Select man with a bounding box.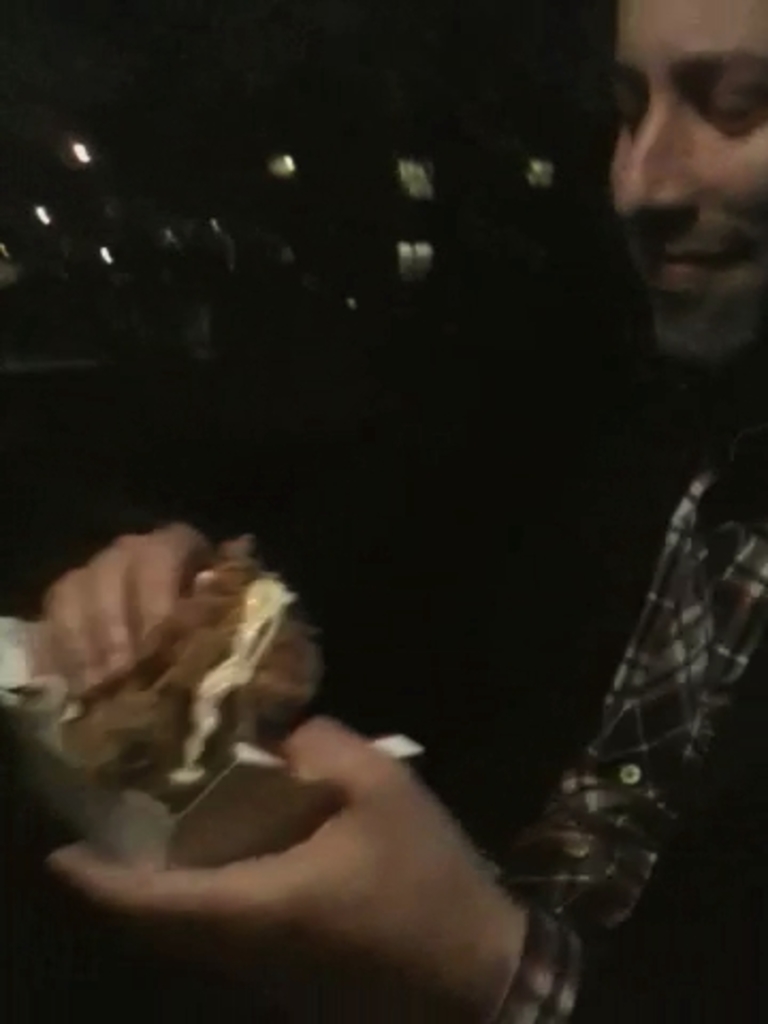
box(38, 0, 766, 1020).
